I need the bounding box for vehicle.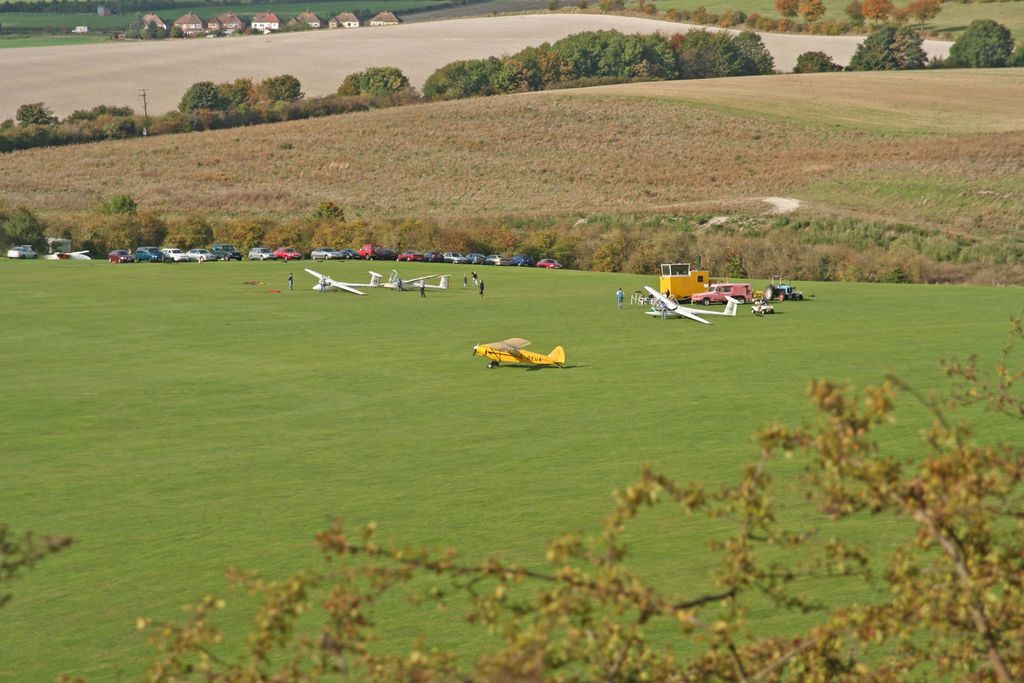
Here it is: bbox=(213, 244, 244, 260).
